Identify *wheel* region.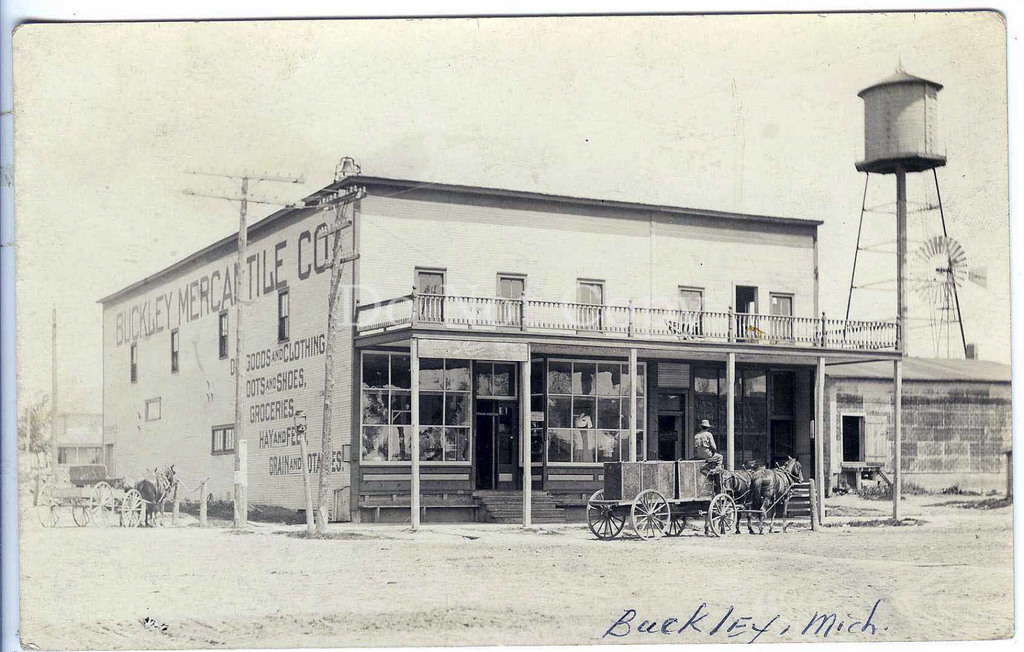
Region: x1=585 y1=491 x2=623 y2=540.
